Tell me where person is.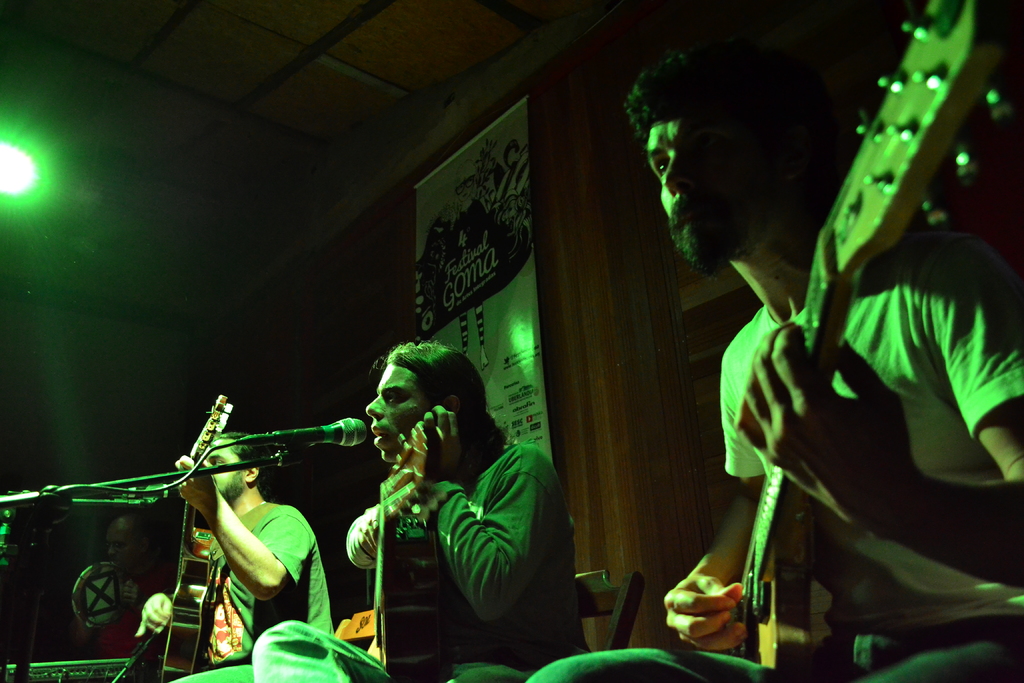
person is at 130 425 342 679.
